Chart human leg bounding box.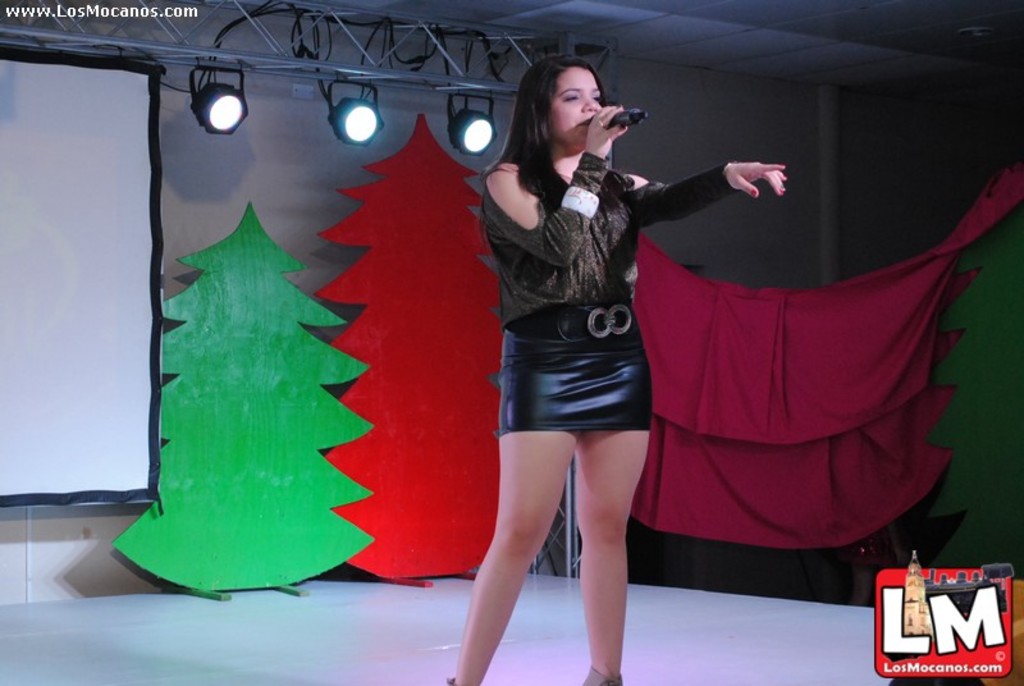
Charted: <bbox>576, 429, 640, 685</bbox>.
